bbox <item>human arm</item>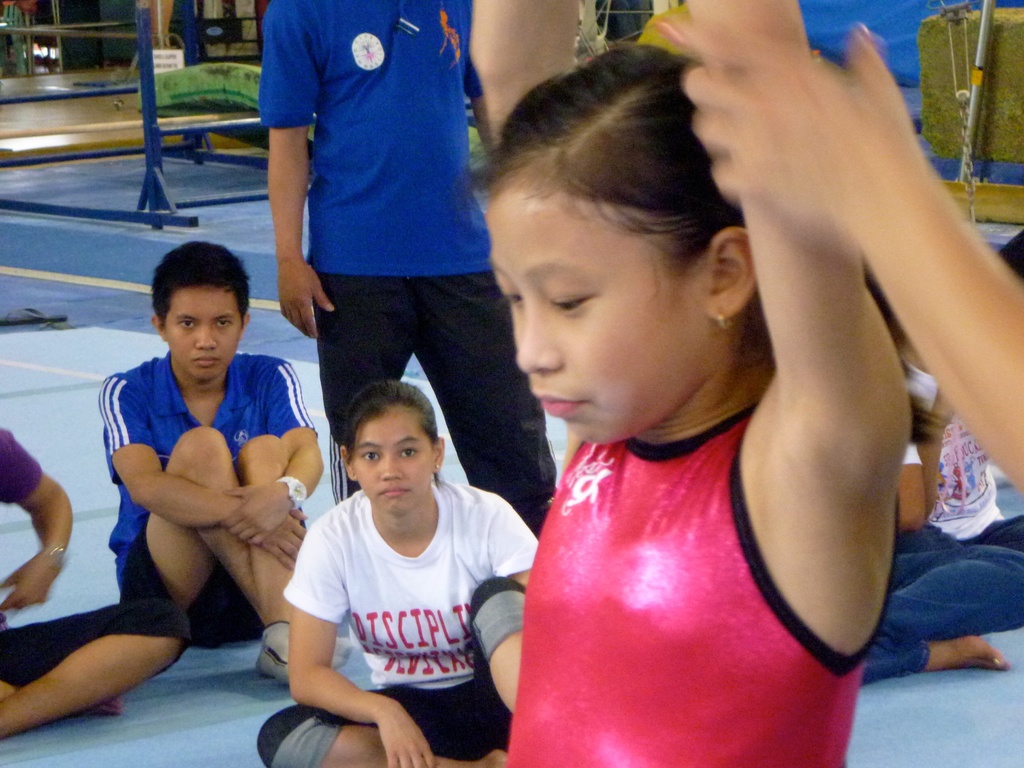
<bbox>282, 527, 436, 767</bbox>
